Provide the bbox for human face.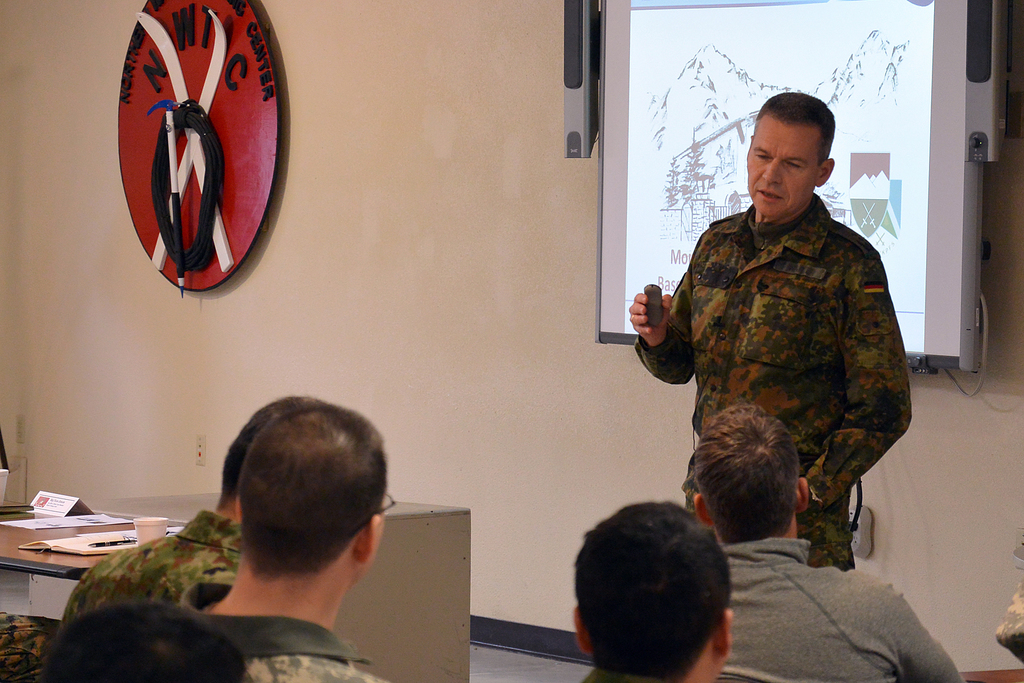
<box>744,124,819,217</box>.
